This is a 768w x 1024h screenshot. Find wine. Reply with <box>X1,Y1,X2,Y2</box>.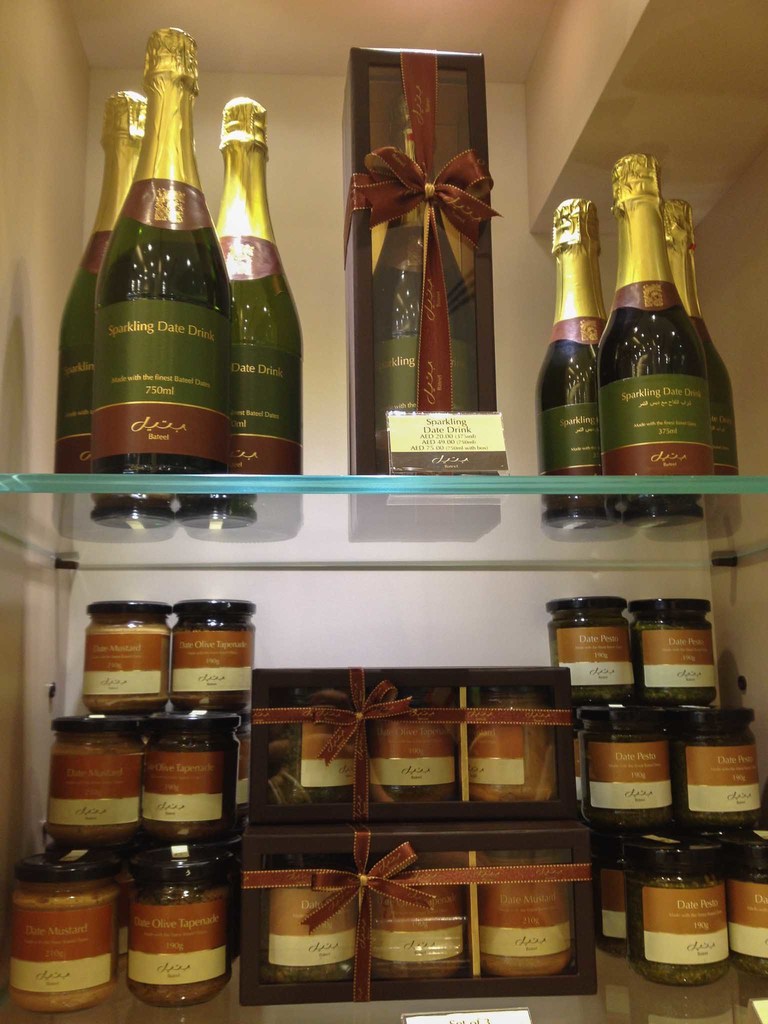
<box>53,90,148,476</box>.
